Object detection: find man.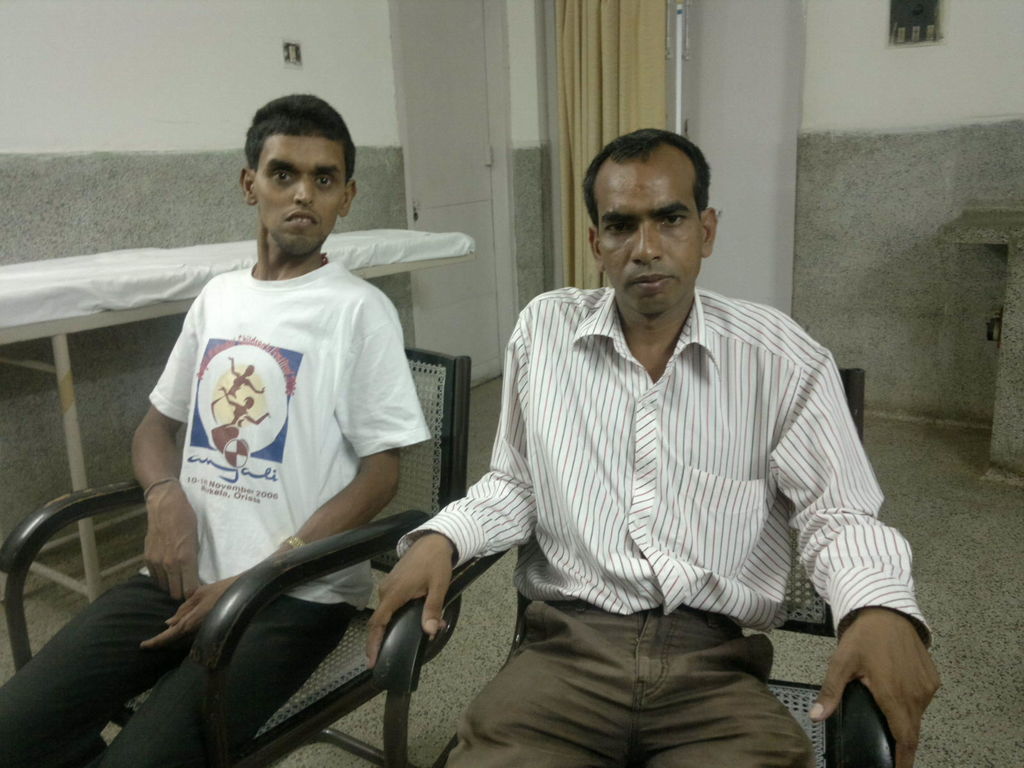
x1=0, y1=85, x2=431, y2=767.
